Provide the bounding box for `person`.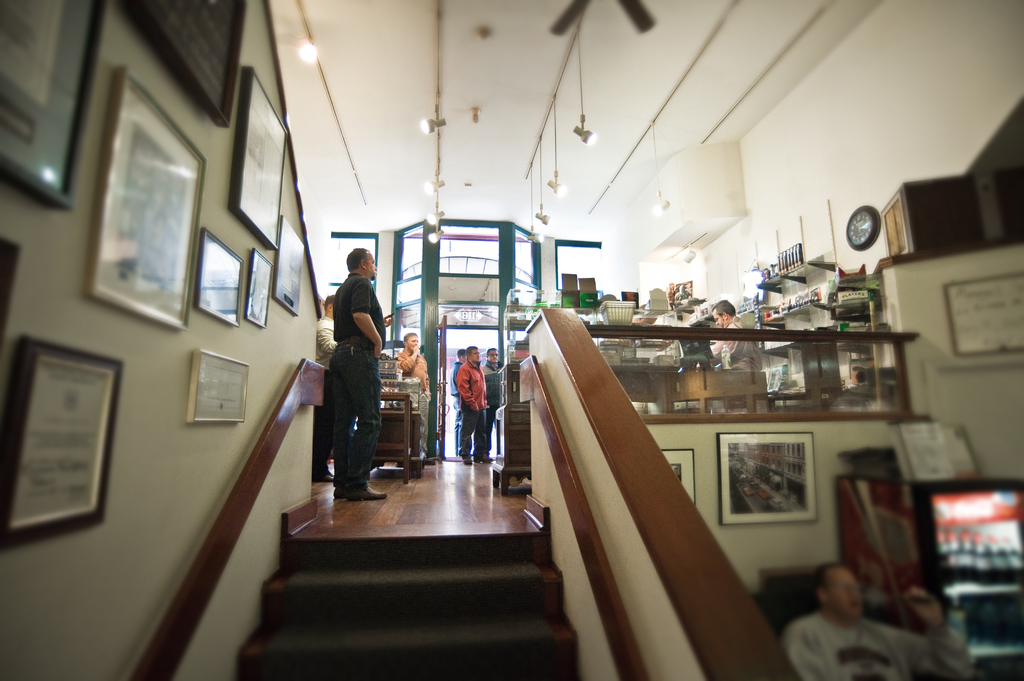
[329, 246, 389, 501].
